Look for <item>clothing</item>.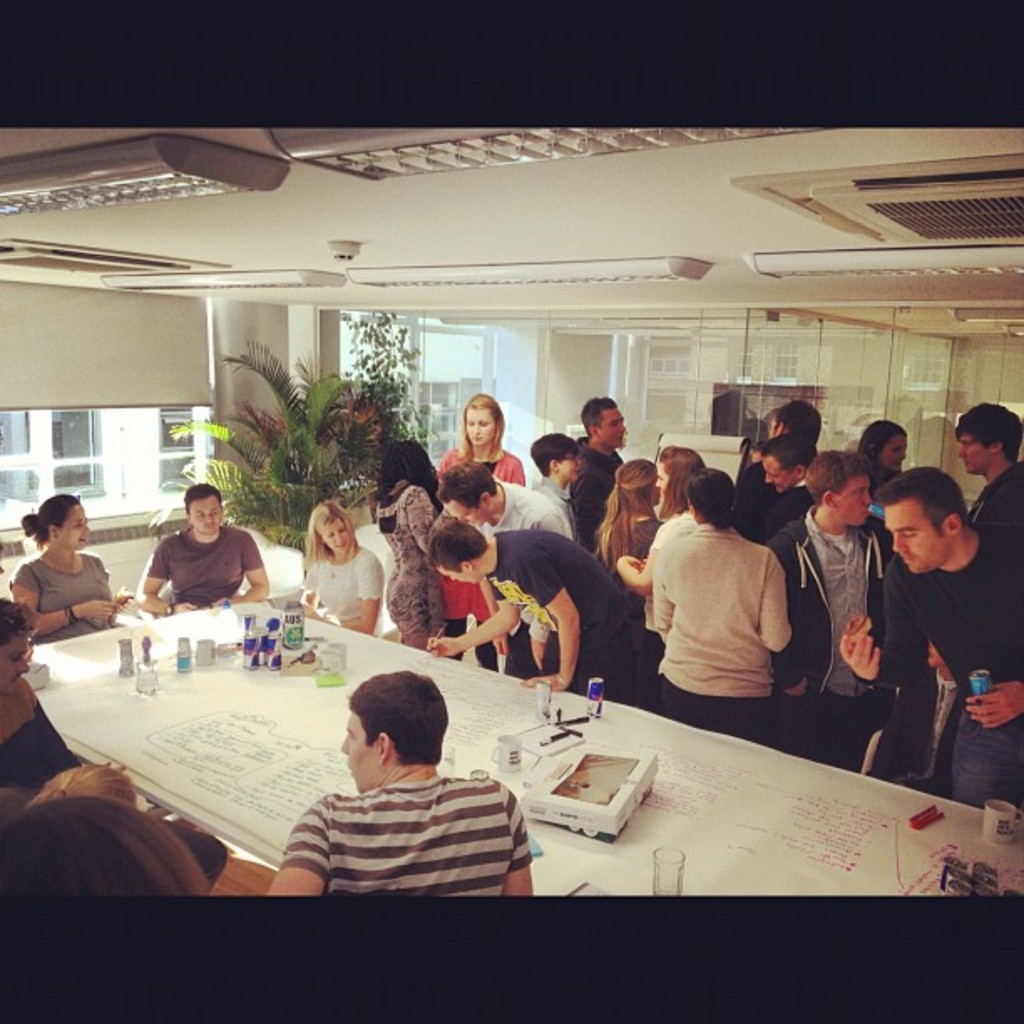
Found: bbox(0, 704, 84, 795).
